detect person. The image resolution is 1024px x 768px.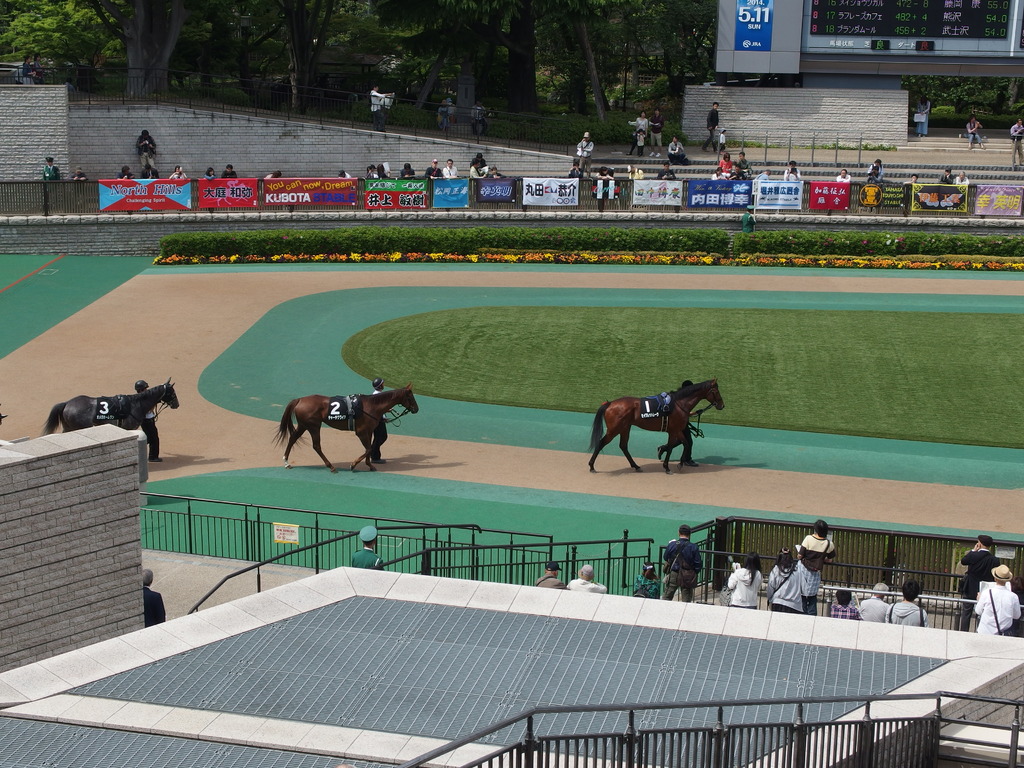
656/378/701/468.
